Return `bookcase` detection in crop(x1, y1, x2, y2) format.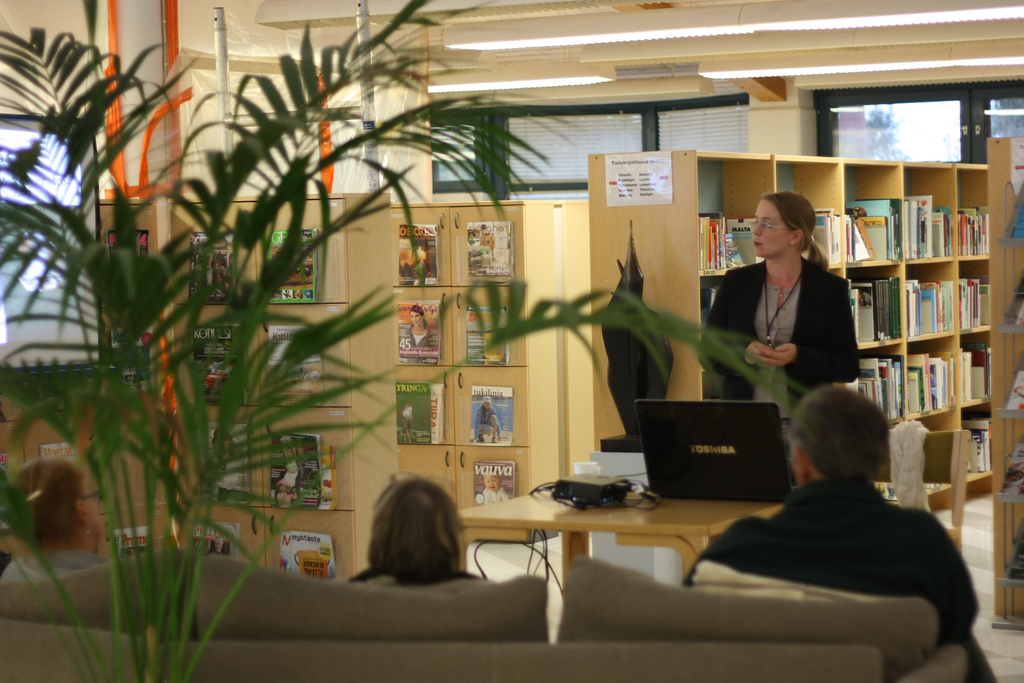
crop(0, 192, 392, 591).
